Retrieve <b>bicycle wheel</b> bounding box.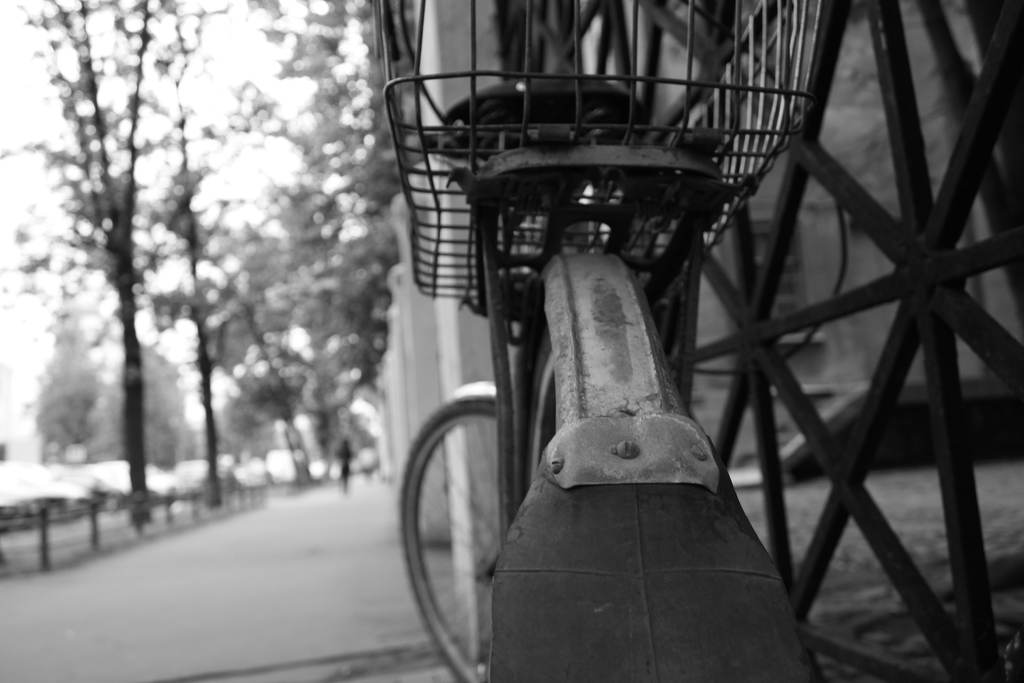
Bounding box: detection(526, 325, 565, 486).
